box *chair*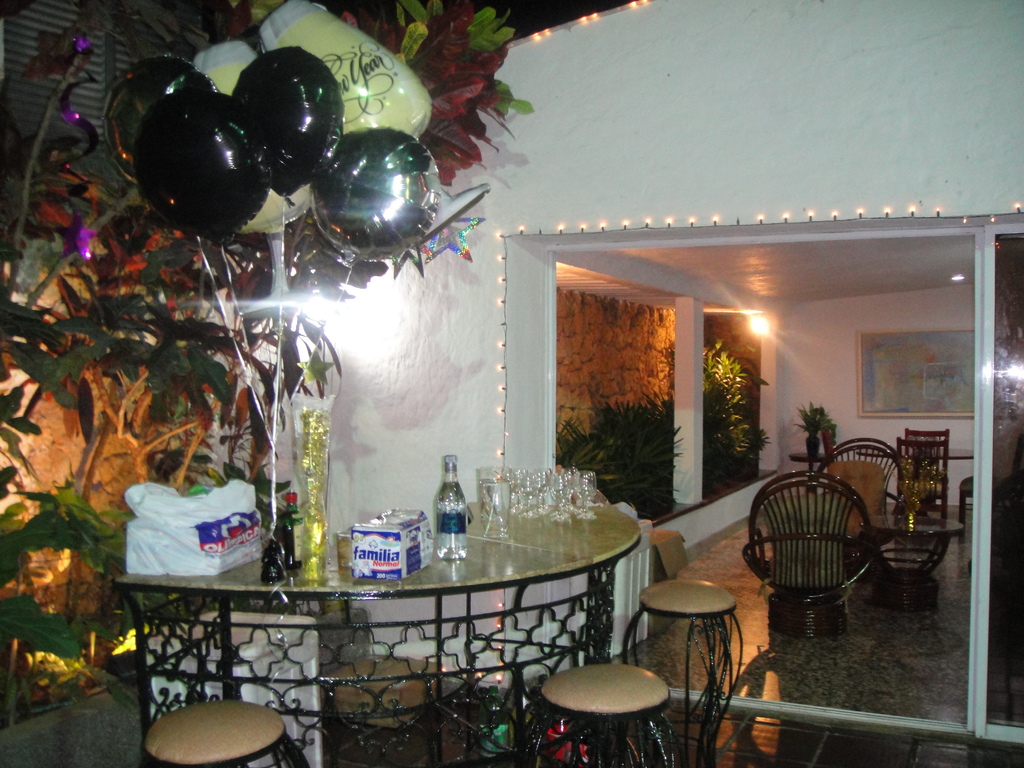
814,434,912,541
